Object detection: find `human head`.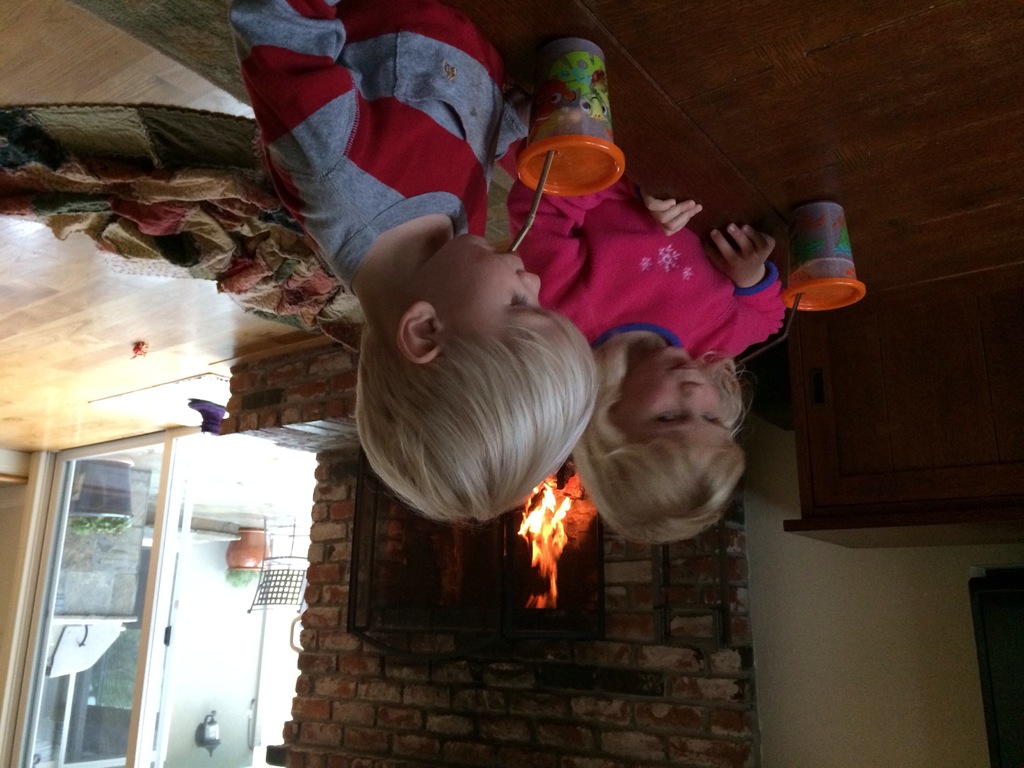
{"left": 348, "top": 221, "right": 591, "bottom": 535}.
